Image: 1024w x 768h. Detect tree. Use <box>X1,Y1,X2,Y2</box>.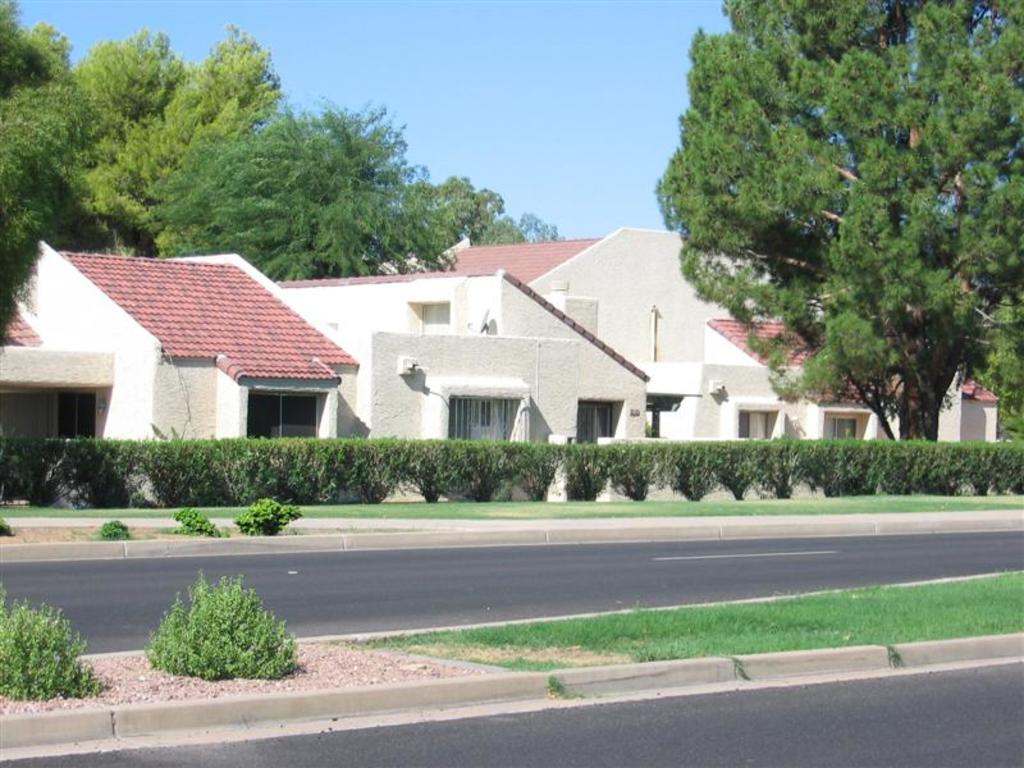
<box>182,513,223,534</box>.
